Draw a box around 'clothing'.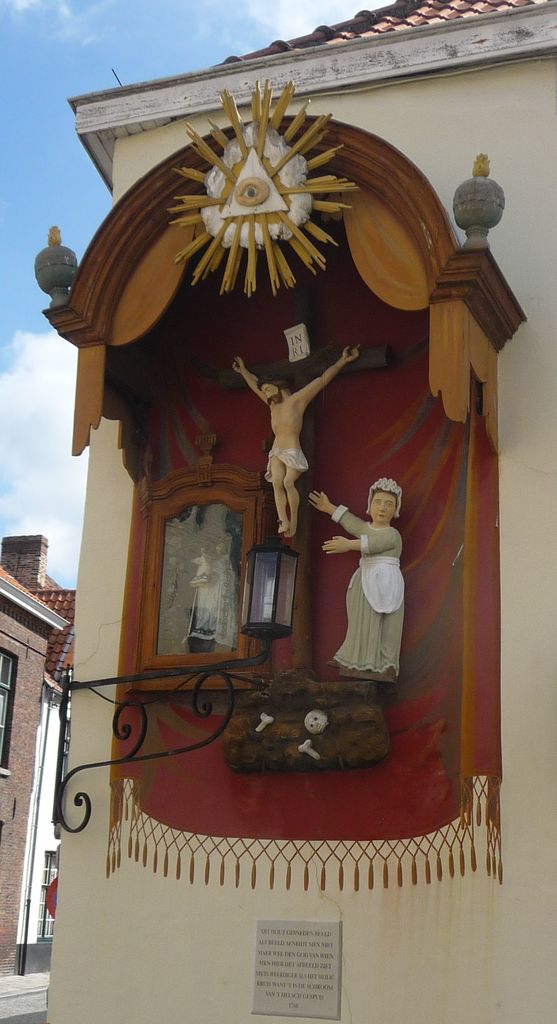
{"x1": 195, "y1": 554, "x2": 238, "y2": 648}.
